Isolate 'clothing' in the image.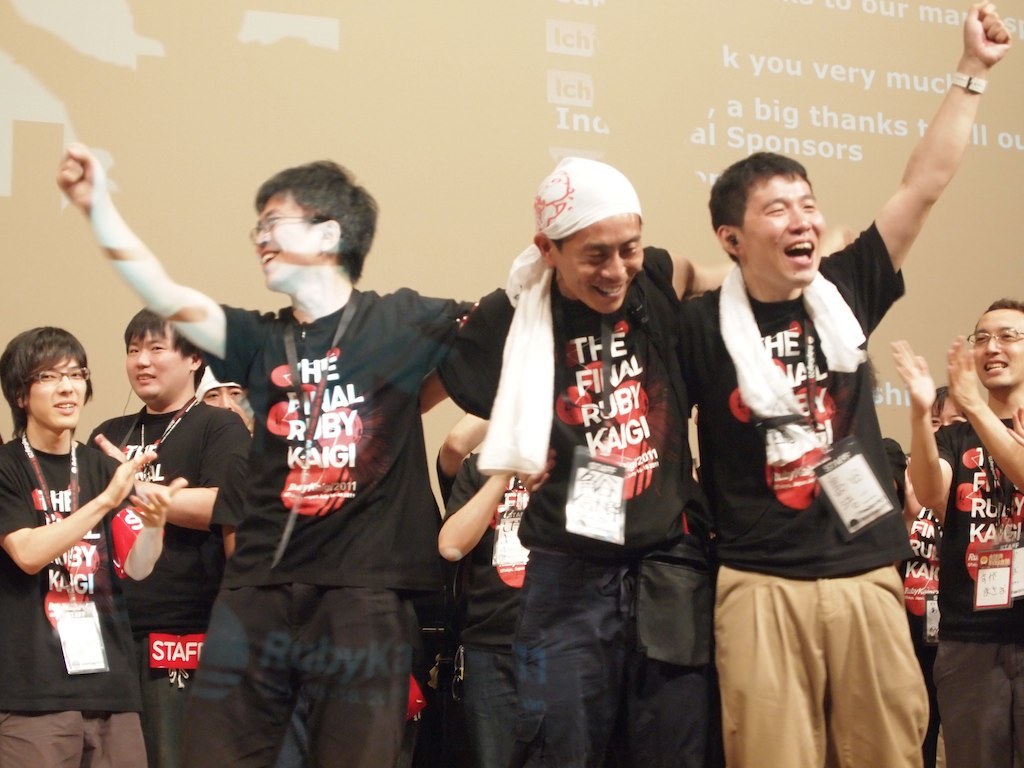
Isolated region: bbox(696, 203, 931, 757).
